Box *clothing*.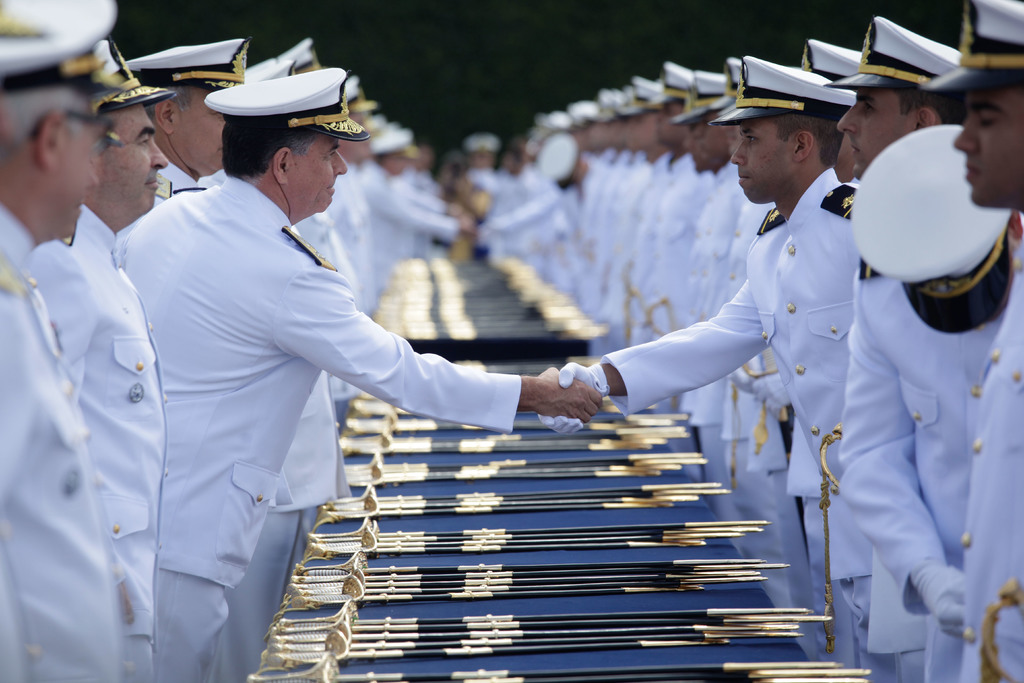
34/199/163/677.
